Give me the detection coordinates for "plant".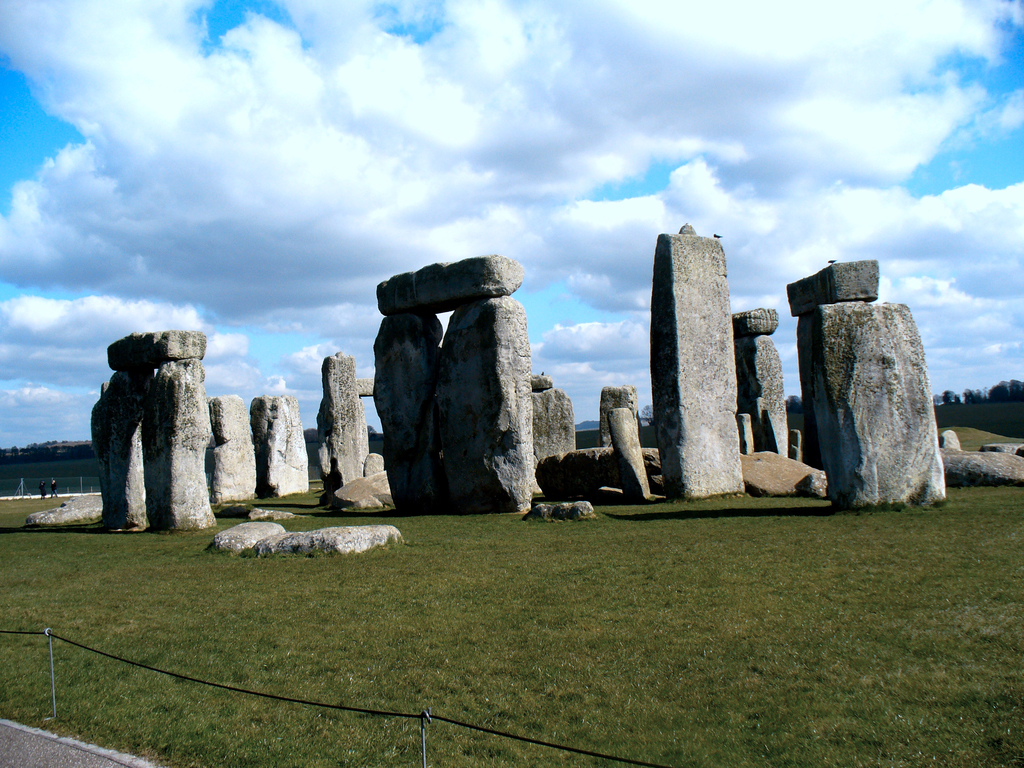
[934,426,1023,449].
